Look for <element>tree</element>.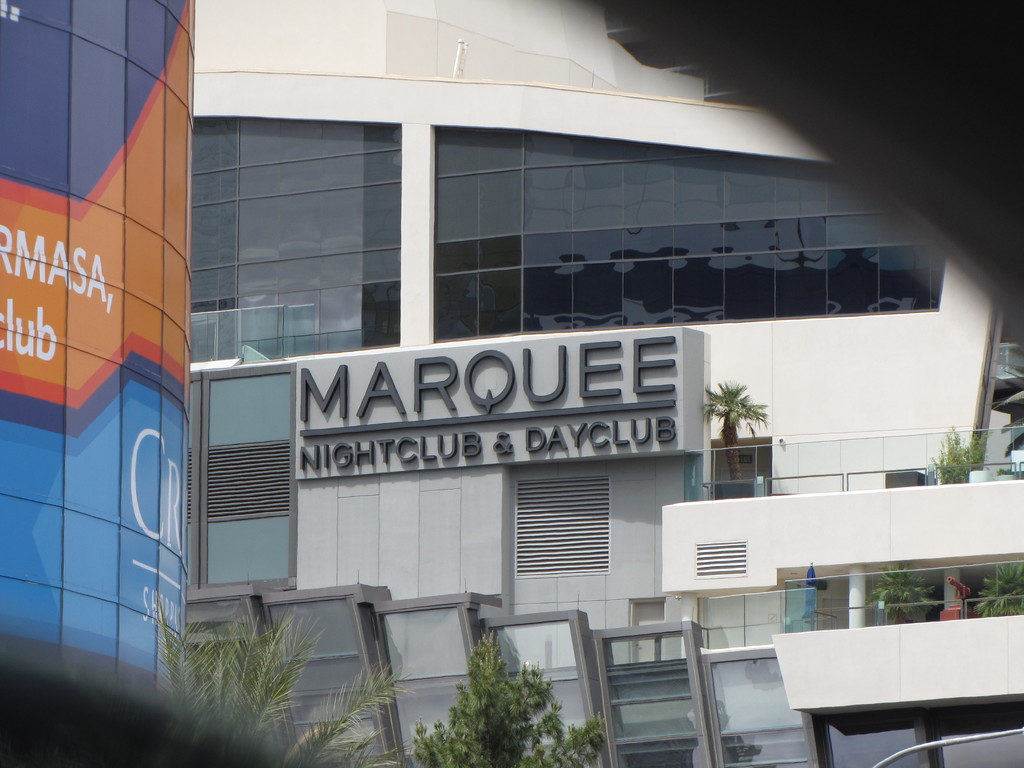
Found: bbox=[699, 376, 776, 486].
